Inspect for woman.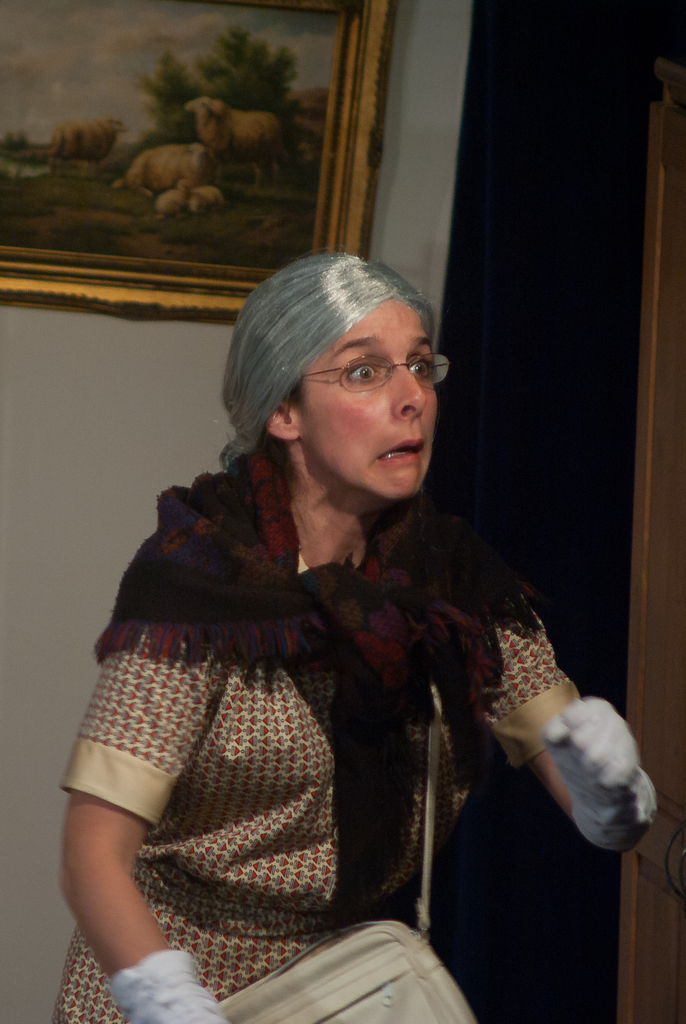
Inspection: (47,229,625,1007).
